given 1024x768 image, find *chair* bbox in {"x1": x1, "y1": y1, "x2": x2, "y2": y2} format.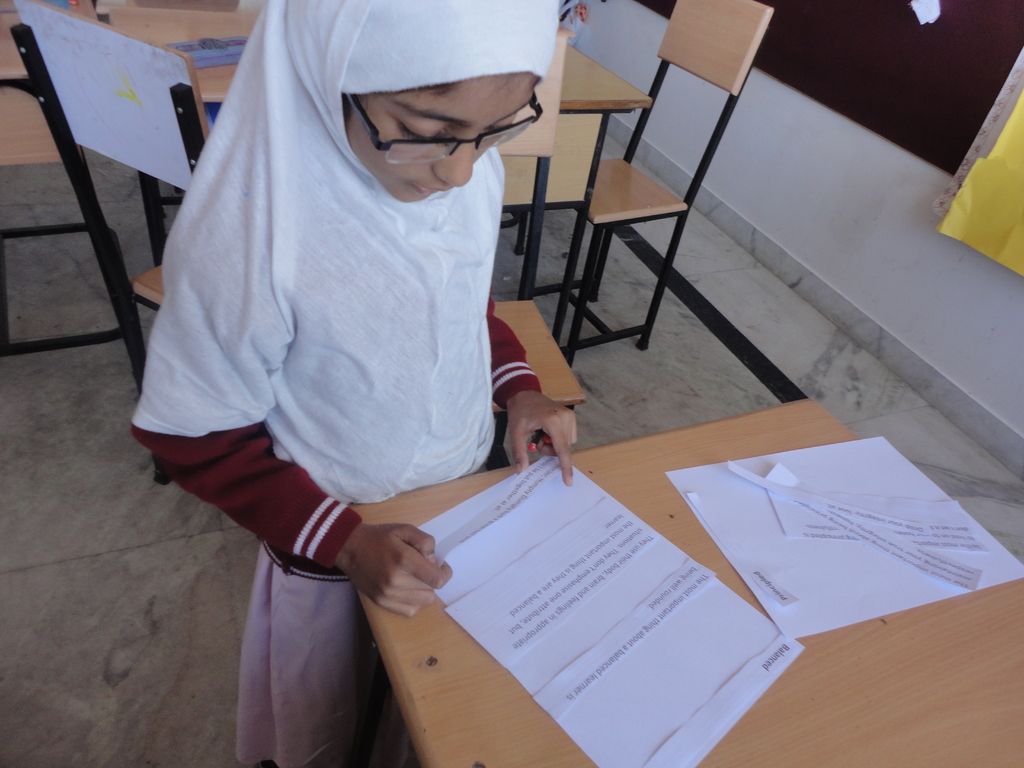
{"x1": 5, "y1": 0, "x2": 210, "y2": 486}.
